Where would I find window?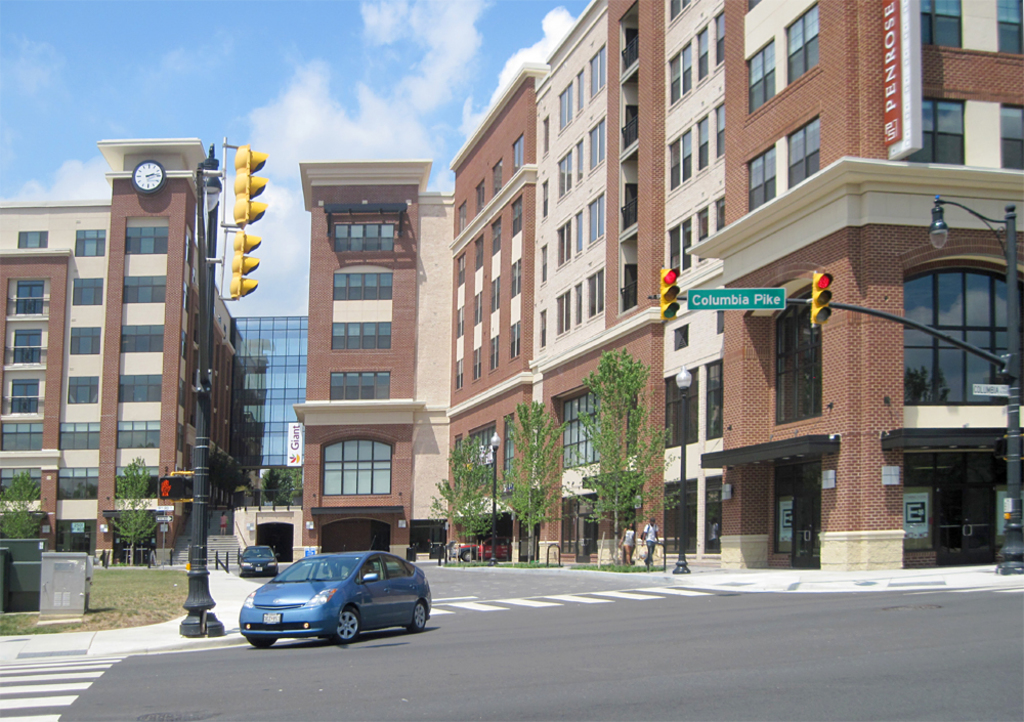
At <bbox>328, 370, 389, 399</bbox>.
